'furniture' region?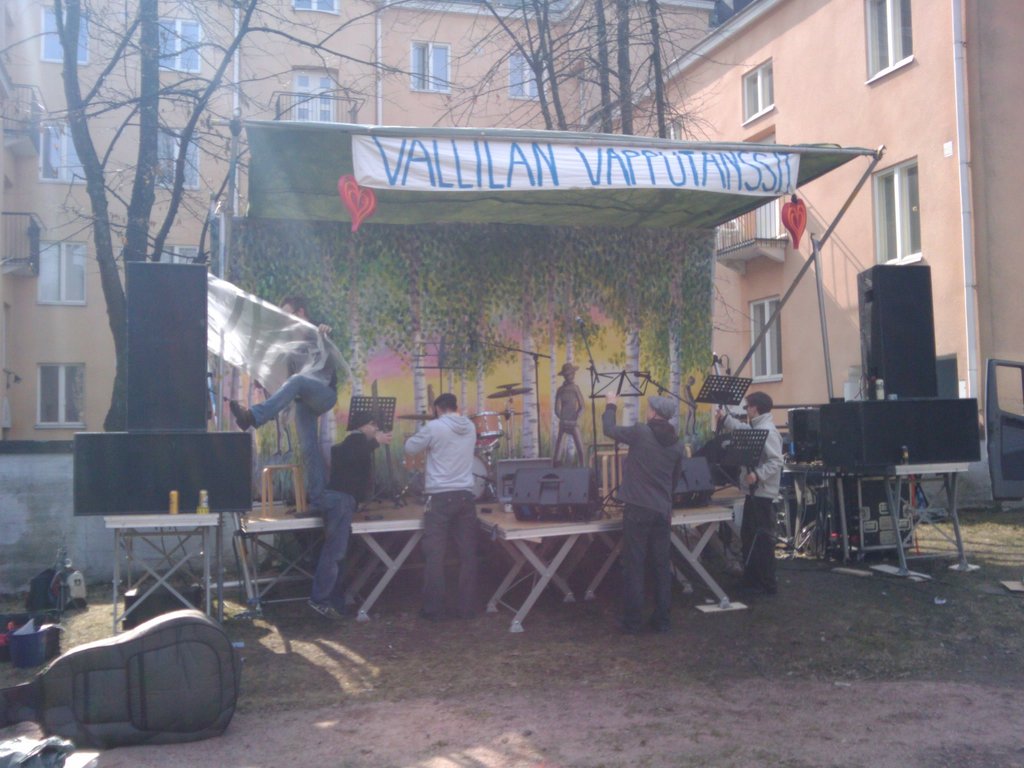
rect(784, 458, 970, 568)
